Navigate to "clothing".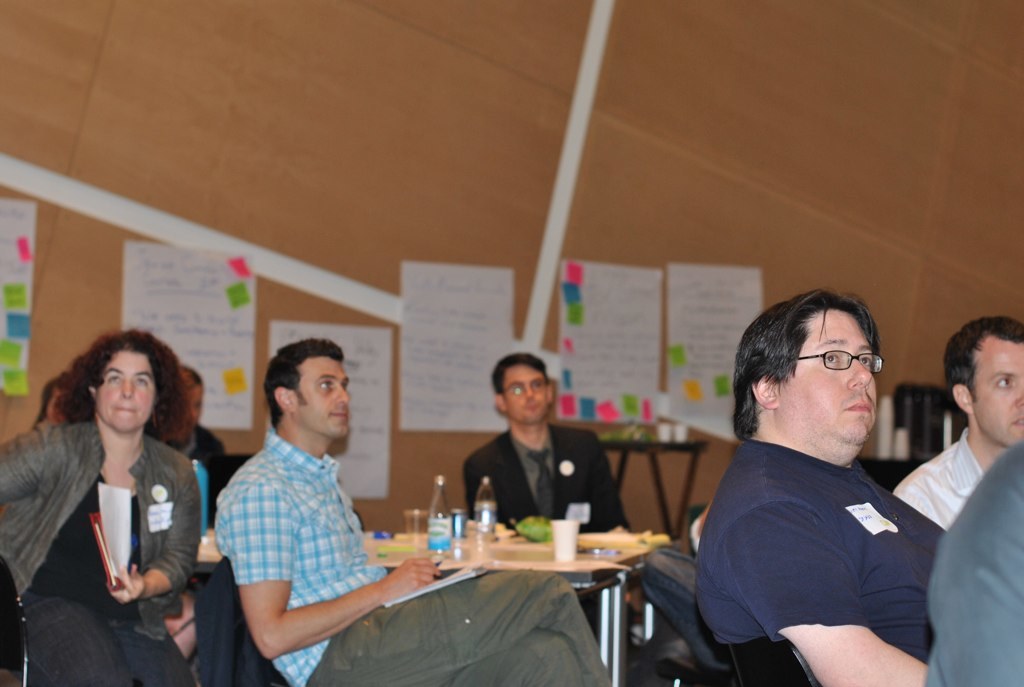
Navigation target: rect(312, 570, 600, 686).
